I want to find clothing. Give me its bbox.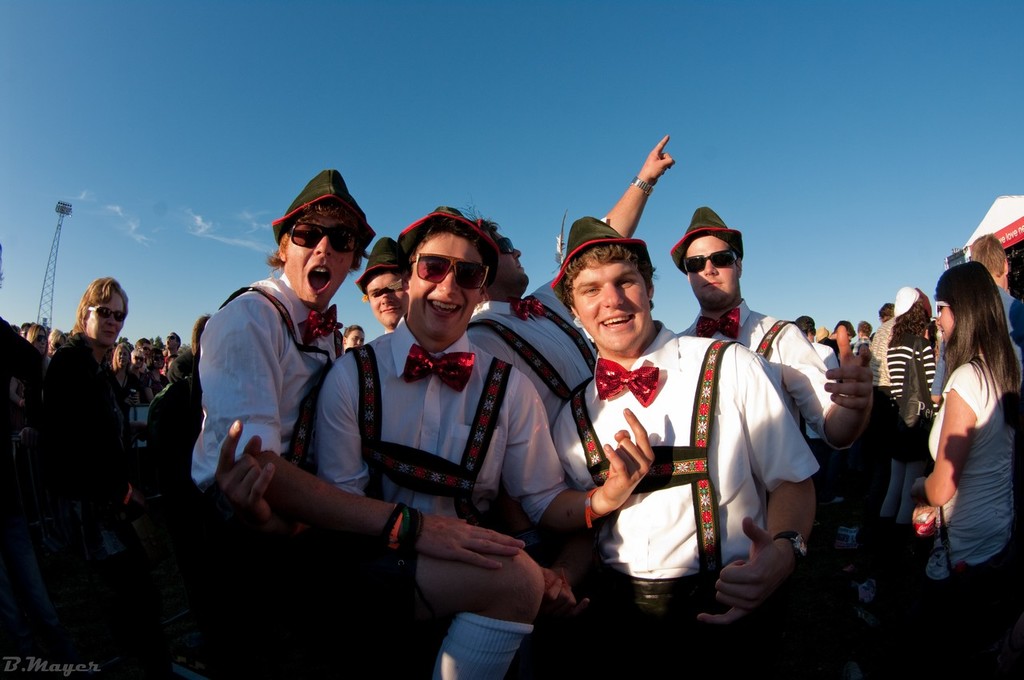
{"x1": 927, "y1": 358, "x2": 1020, "y2": 633}.
